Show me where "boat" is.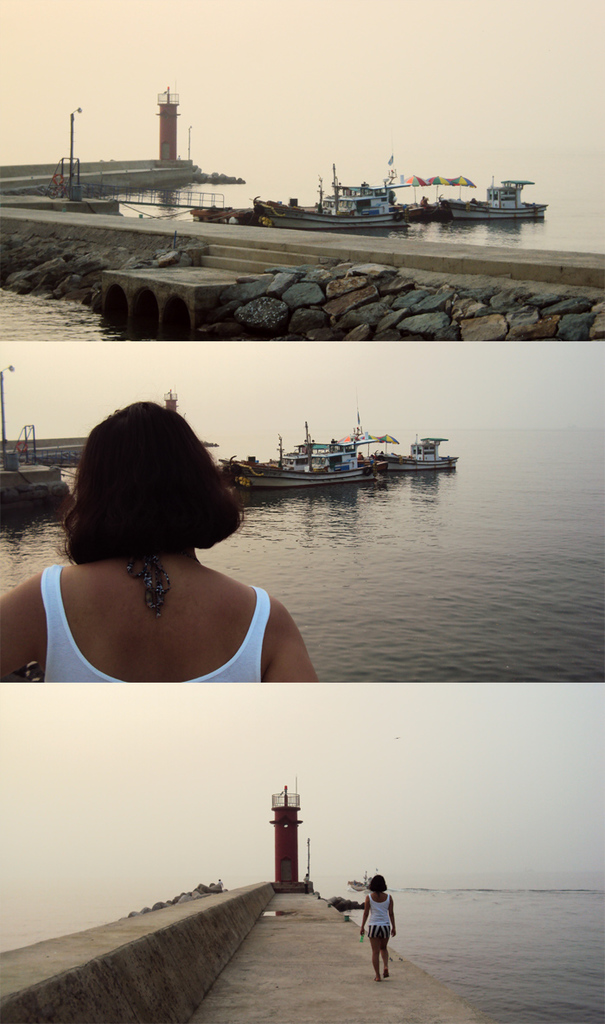
"boat" is at x1=252, y1=137, x2=411, y2=225.
